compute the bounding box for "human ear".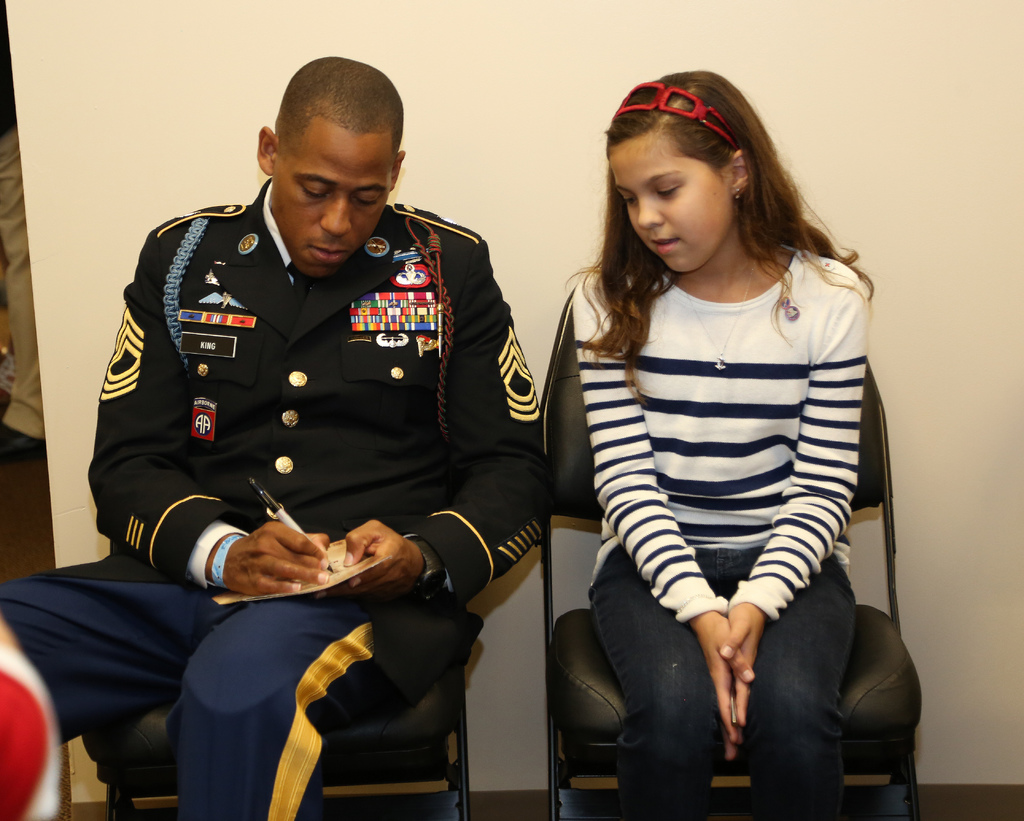
<bbox>256, 120, 277, 179</bbox>.
